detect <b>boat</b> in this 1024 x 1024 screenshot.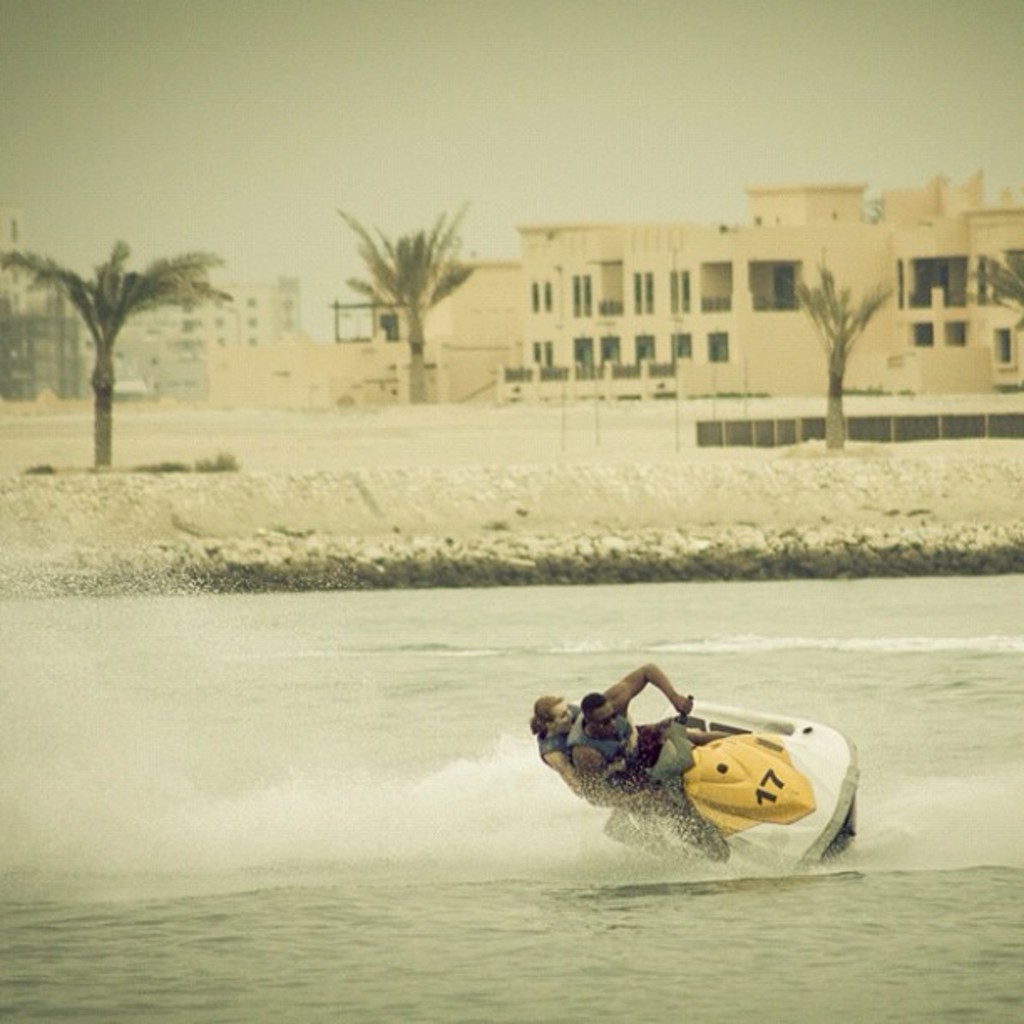
Detection: pyautogui.locateOnScreen(634, 683, 863, 878).
